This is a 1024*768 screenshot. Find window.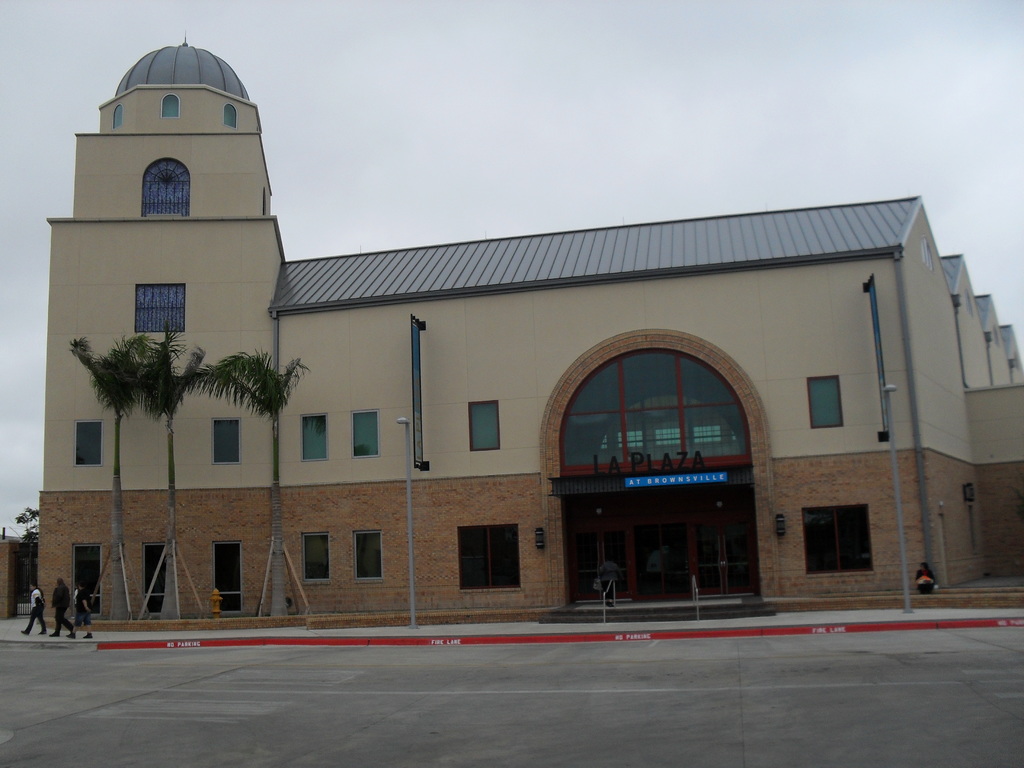
Bounding box: (x1=351, y1=527, x2=382, y2=575).
